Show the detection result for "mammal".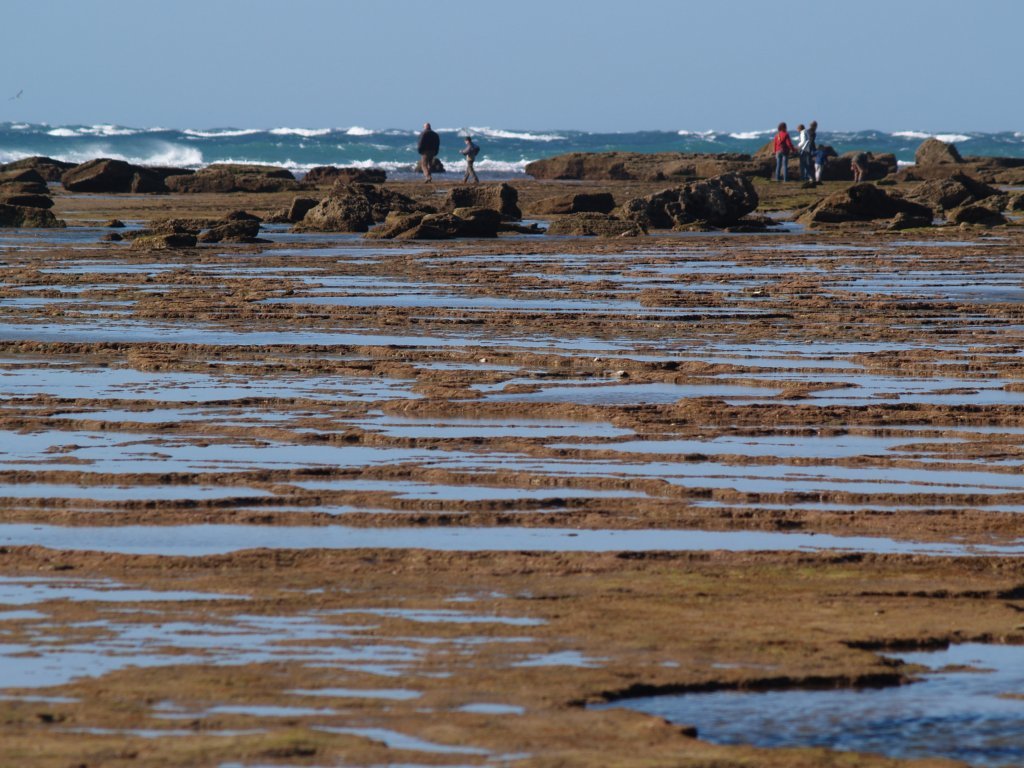
850 149 869 181.
